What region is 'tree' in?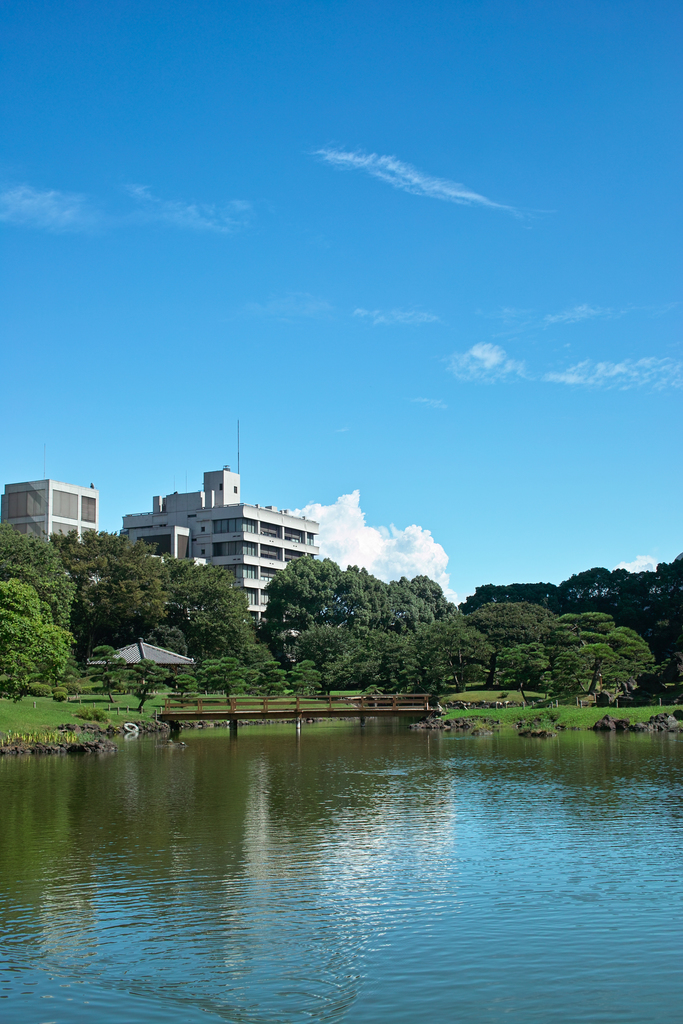
box(542, 614, 665, 704).
